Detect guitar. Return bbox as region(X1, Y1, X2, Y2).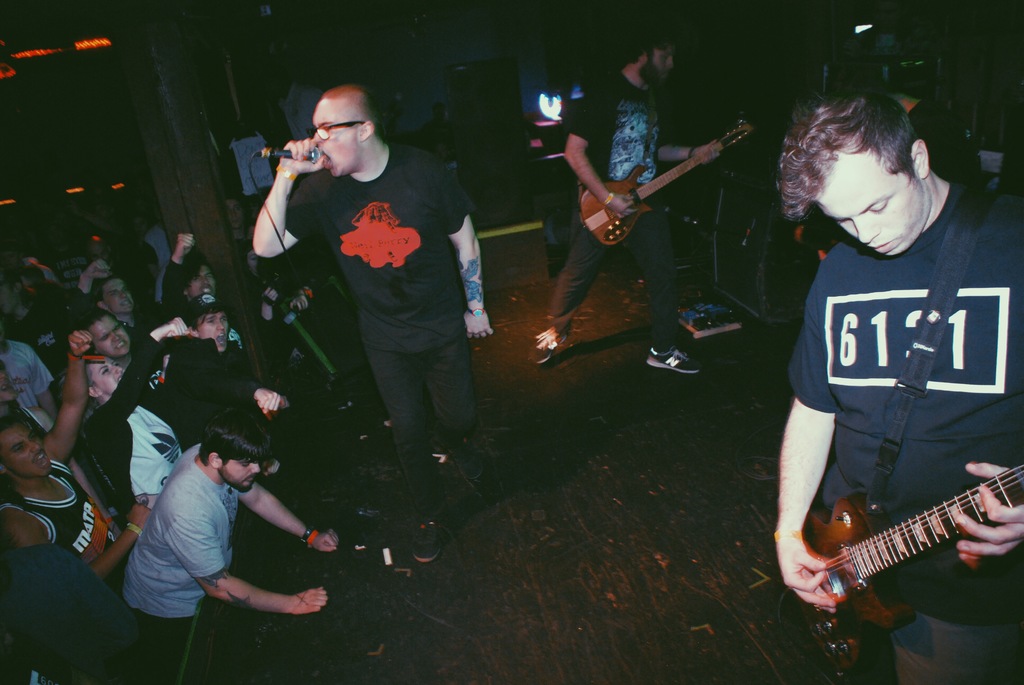
region(783, 422, 1023, 643).
